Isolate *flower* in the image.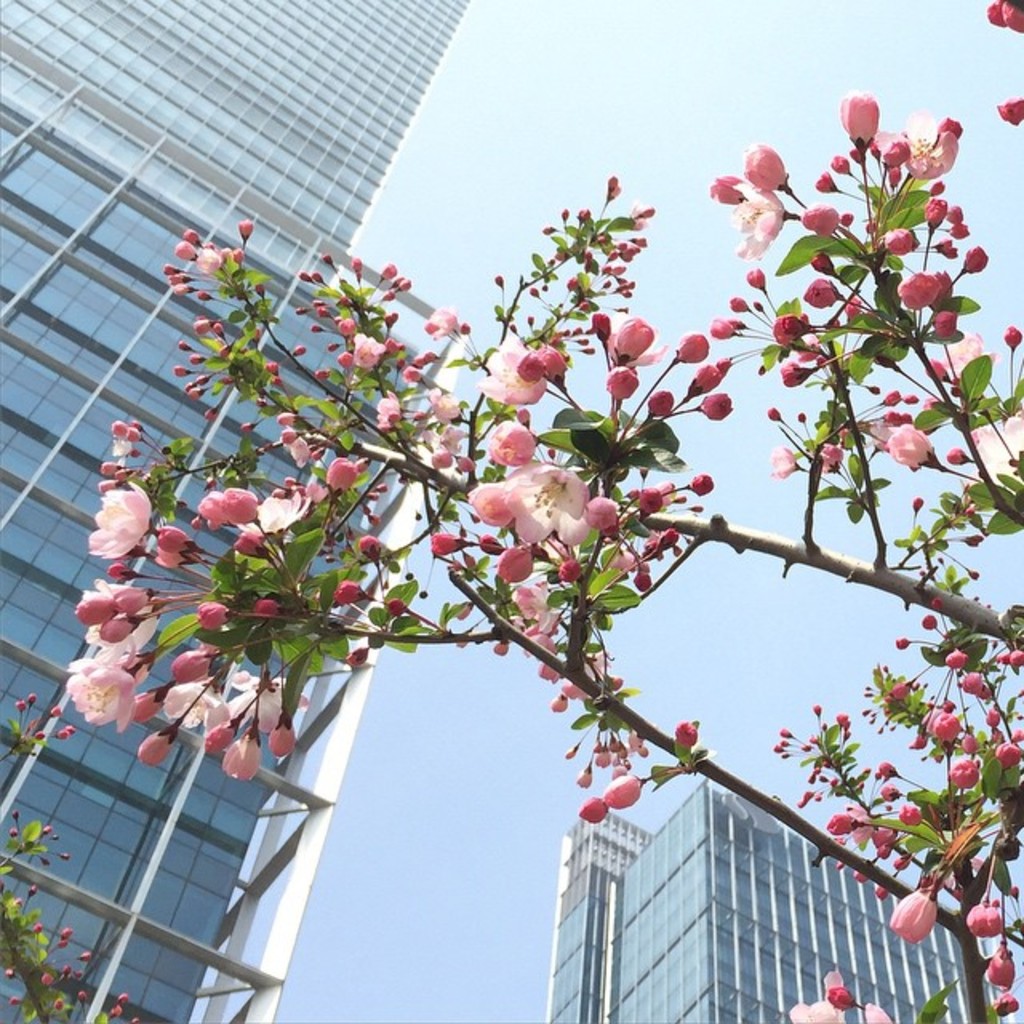
Isolated region: {"x1": 562, "y1": 680, "x2": 598, "y2": 701}.
